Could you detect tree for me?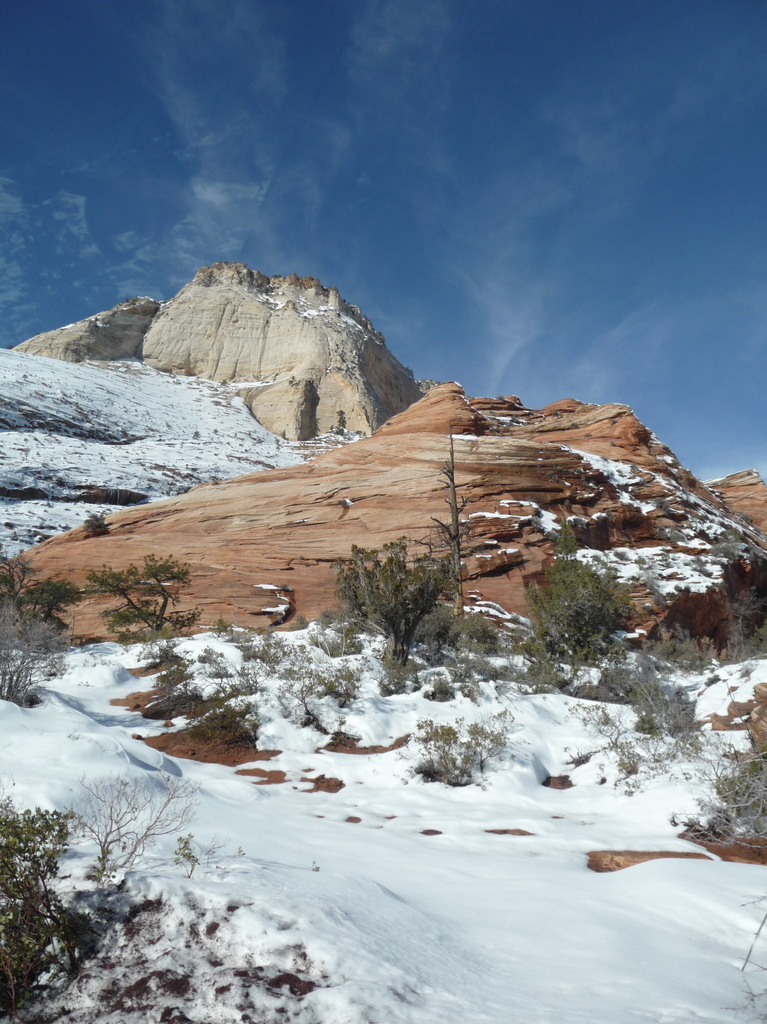
Detection result: (94, 548, 194, 685).
